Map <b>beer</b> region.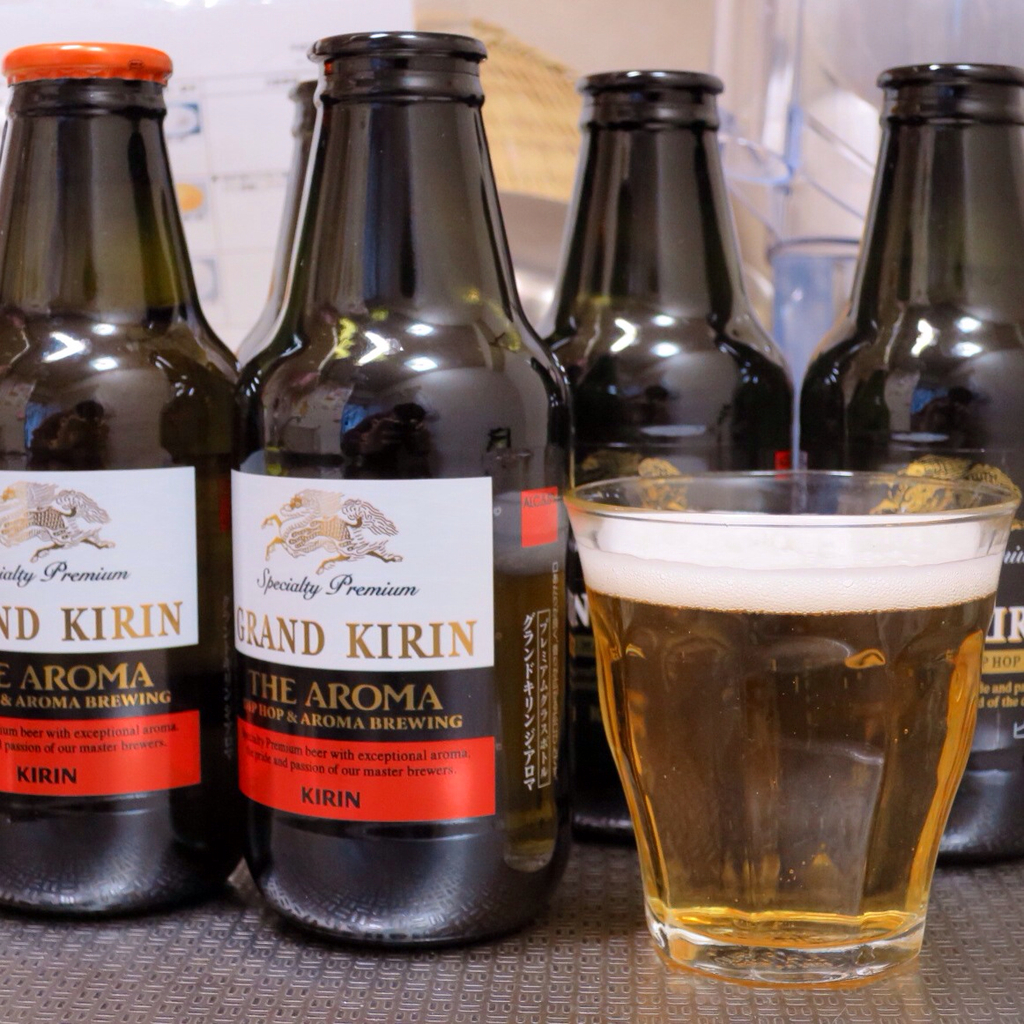
Mapped to [240, 77, 314, 359].
